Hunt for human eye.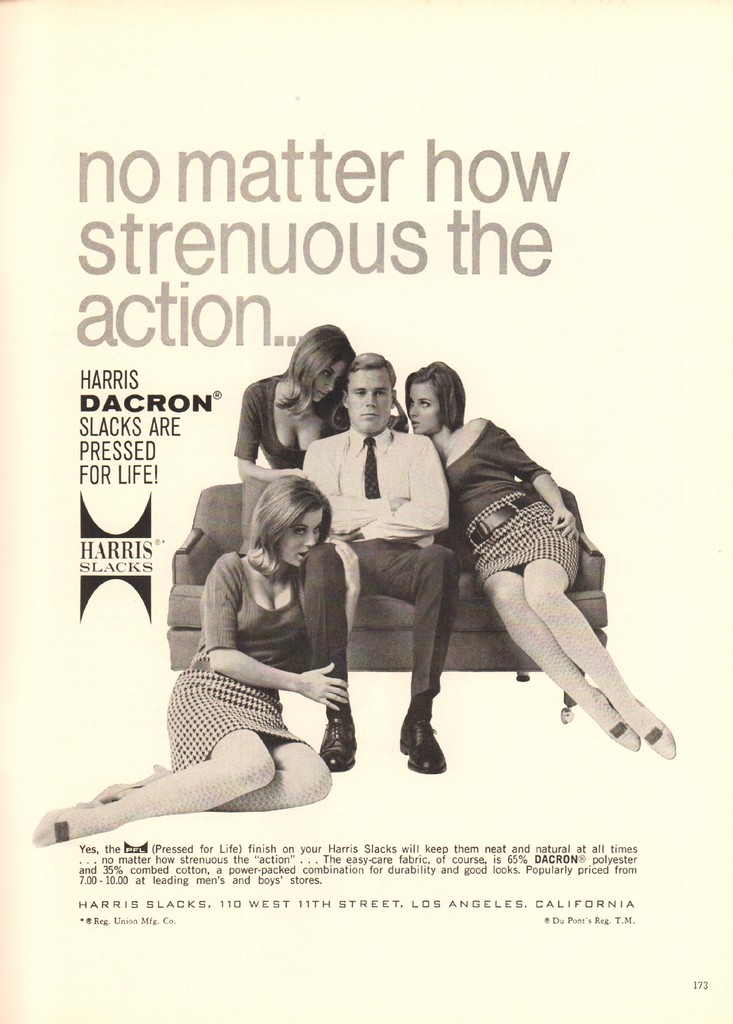
Hunted down at (376, 390, 389, 397).
